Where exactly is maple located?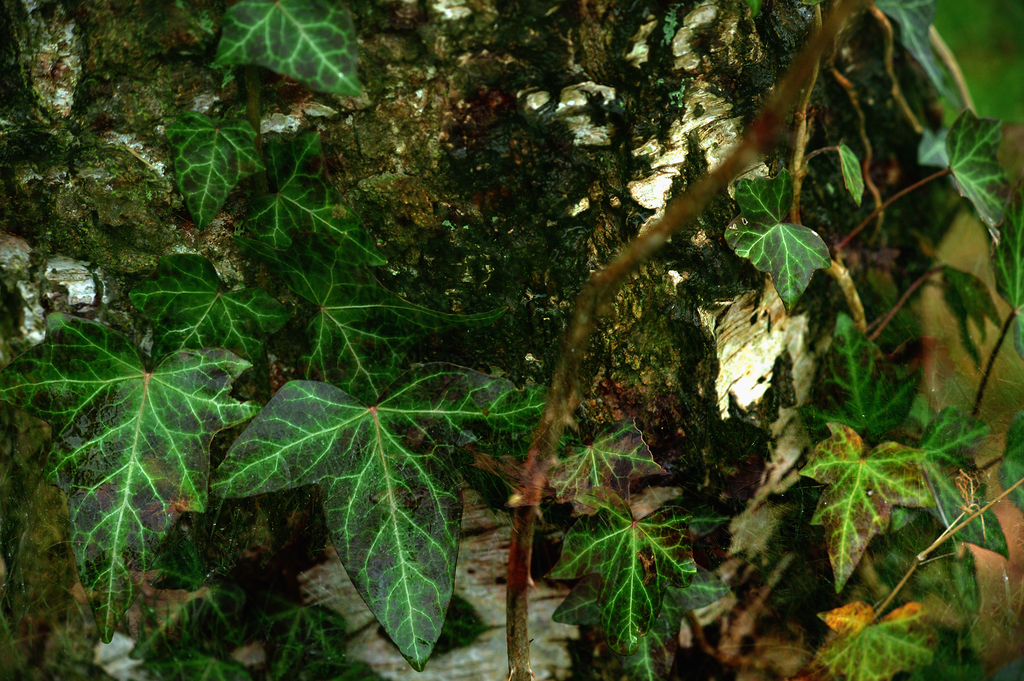
Its bounding box is 492 0 1023 680.
